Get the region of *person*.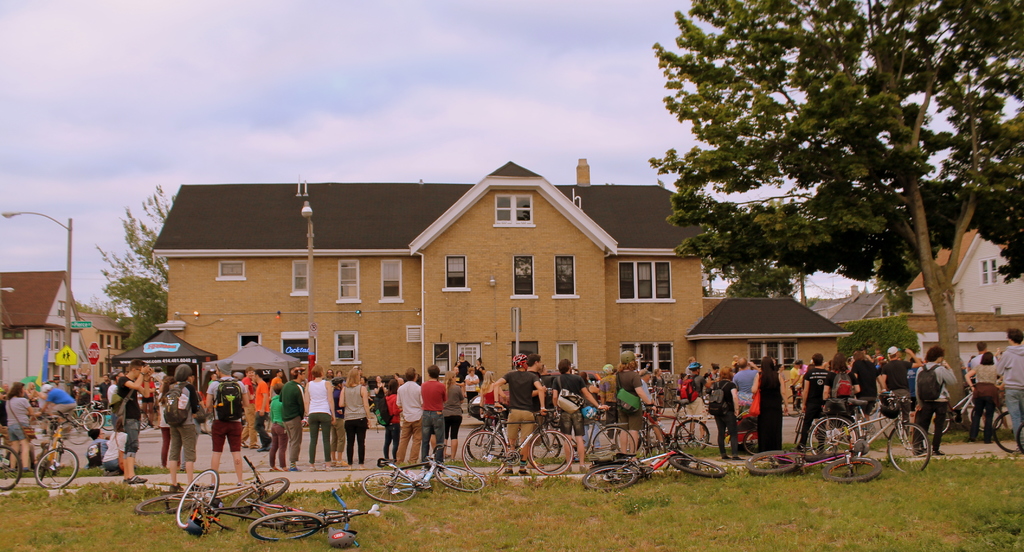
left=997, top=316, right=1023, bottom=453.
